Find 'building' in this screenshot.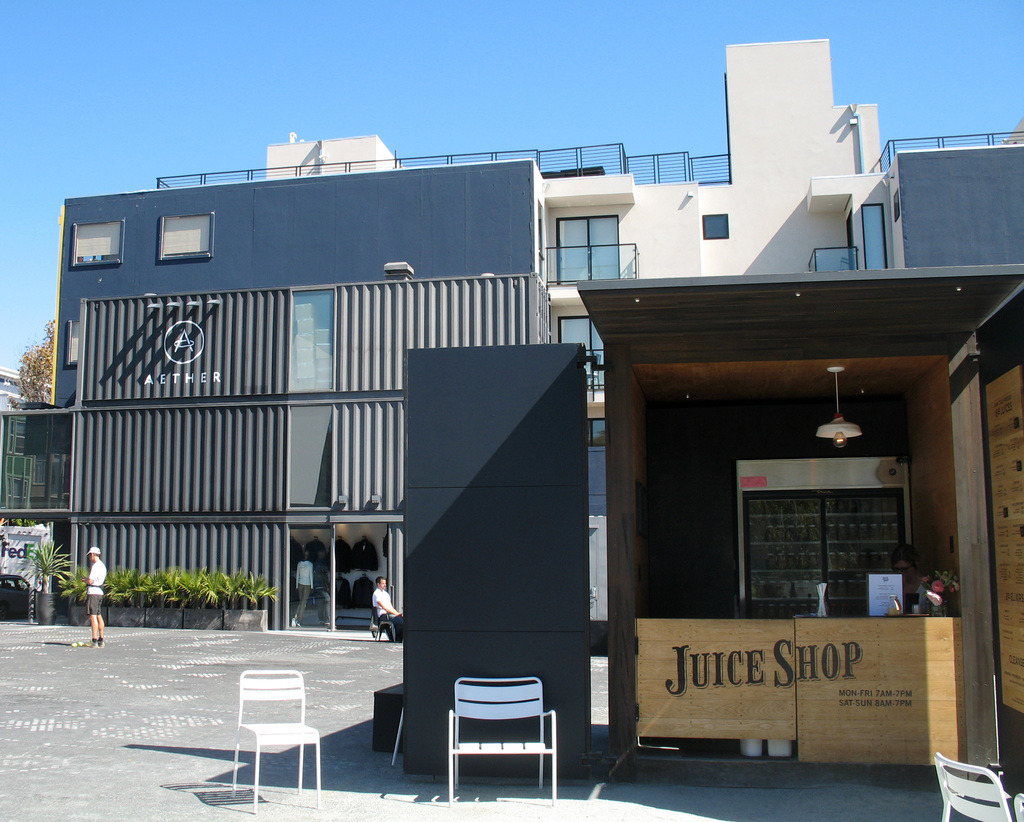
The bounding box for 'building' is bbox=[0, 35, 1023, 631].
